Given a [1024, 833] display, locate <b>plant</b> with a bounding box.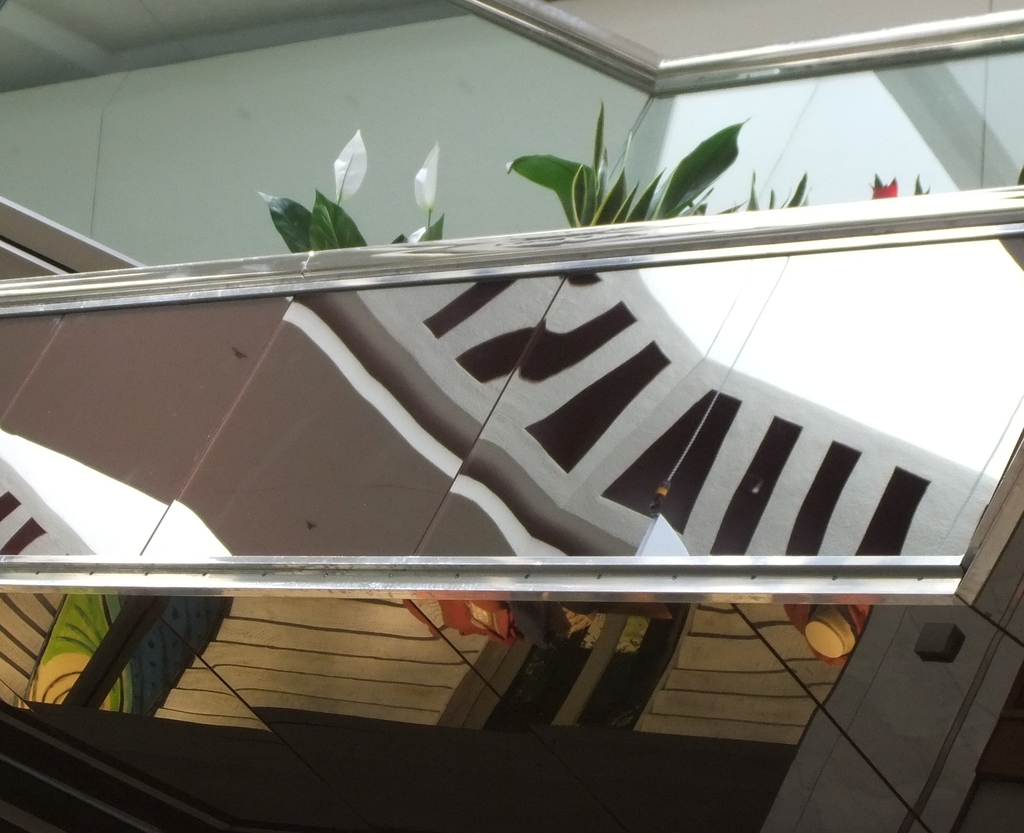
Located: [left=859, top=176, right=929, bottom=195].
